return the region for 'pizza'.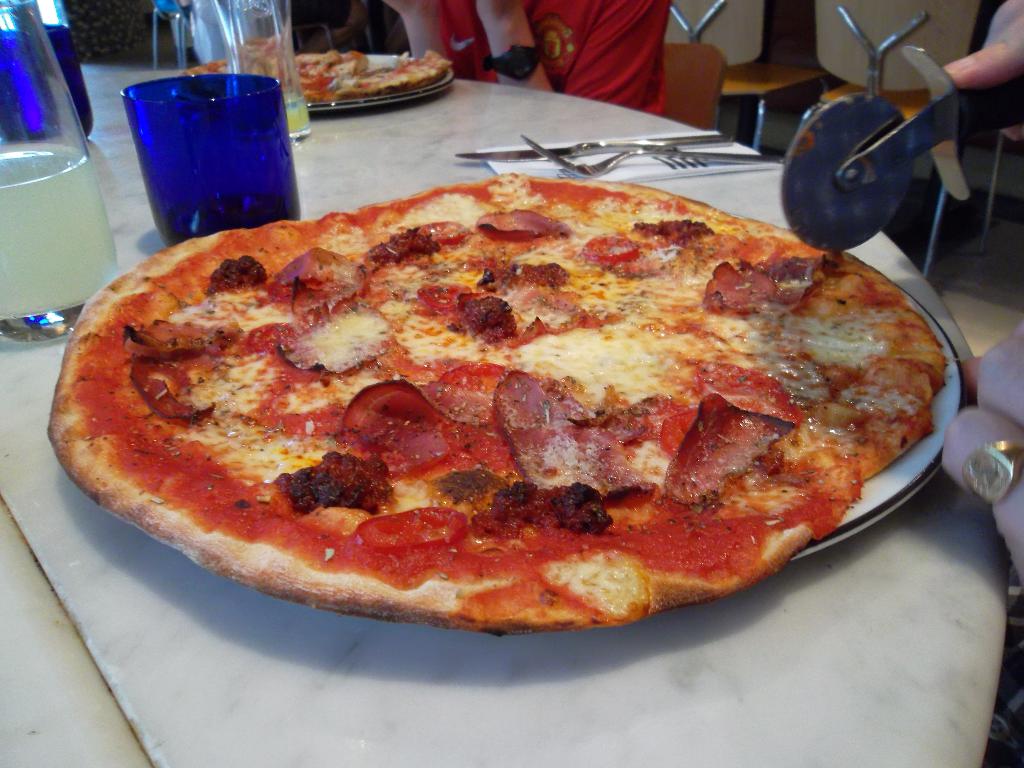
42,172,952,631.
